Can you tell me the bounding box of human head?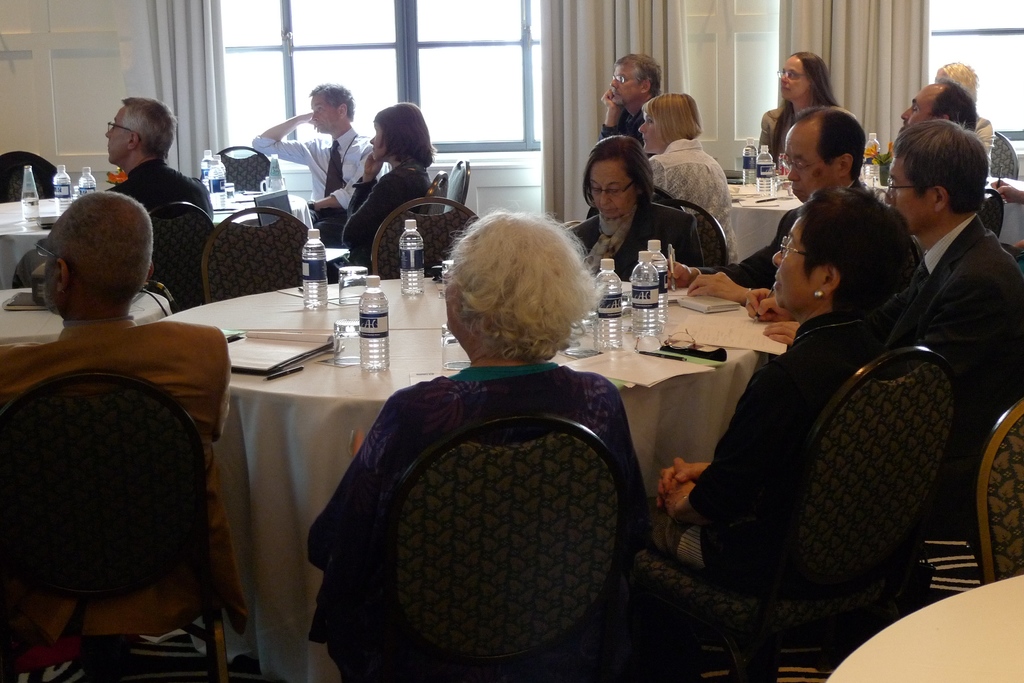
bbox=[611, 47, 669, 104].
